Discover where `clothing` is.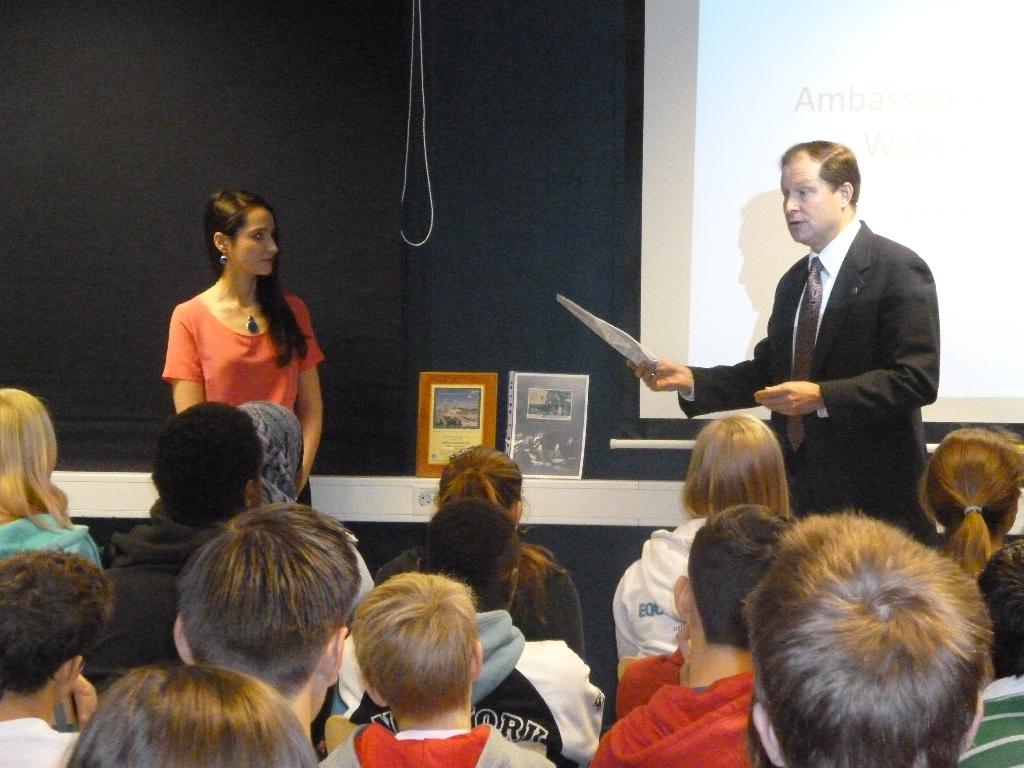
Discovered at (x1=295, y1=718, x2=599, y2=767).
